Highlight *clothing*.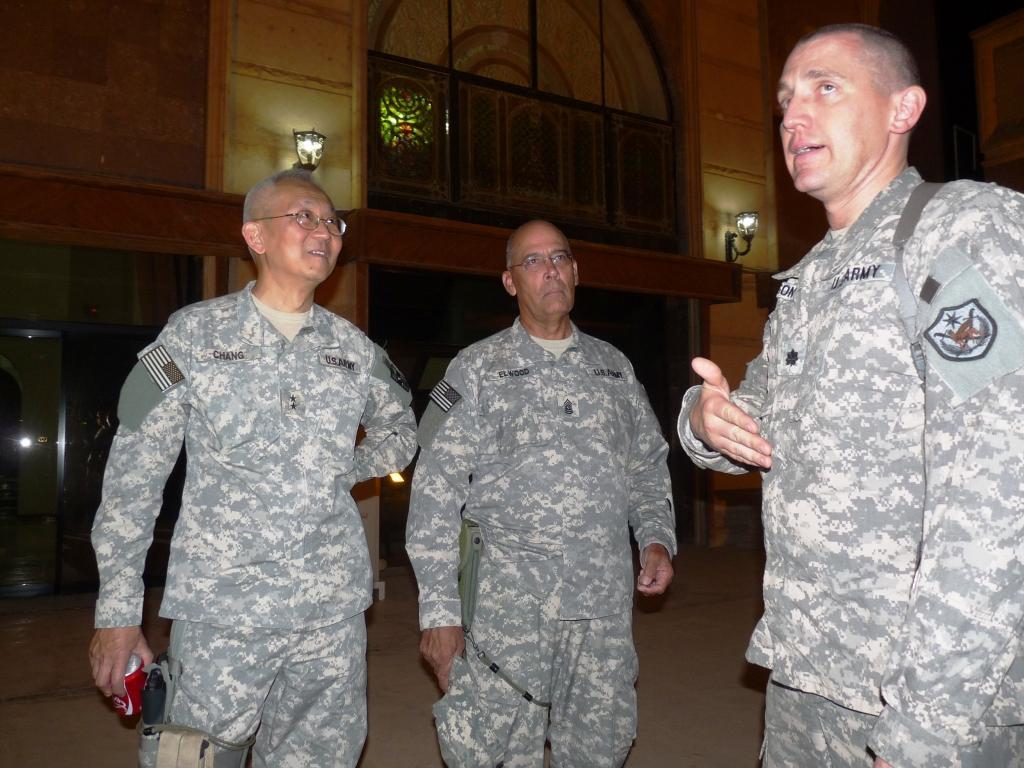
Highlighted region: {"x1": 676, "y1": 168, "x2": 1023, "y2": 767}.
